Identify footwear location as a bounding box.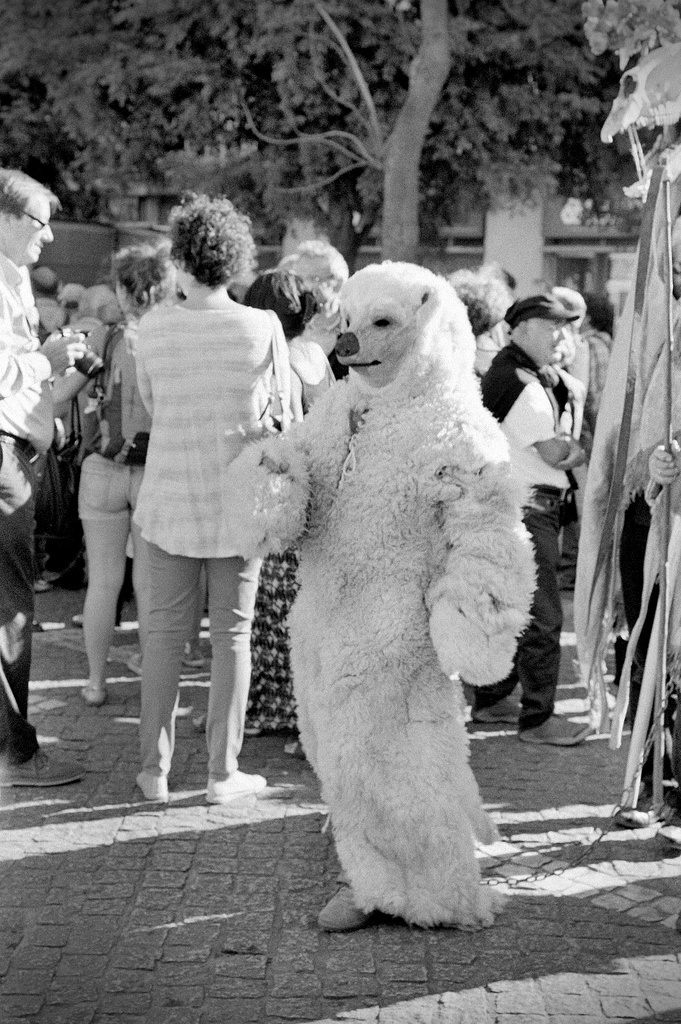
(477,693,520,726).
